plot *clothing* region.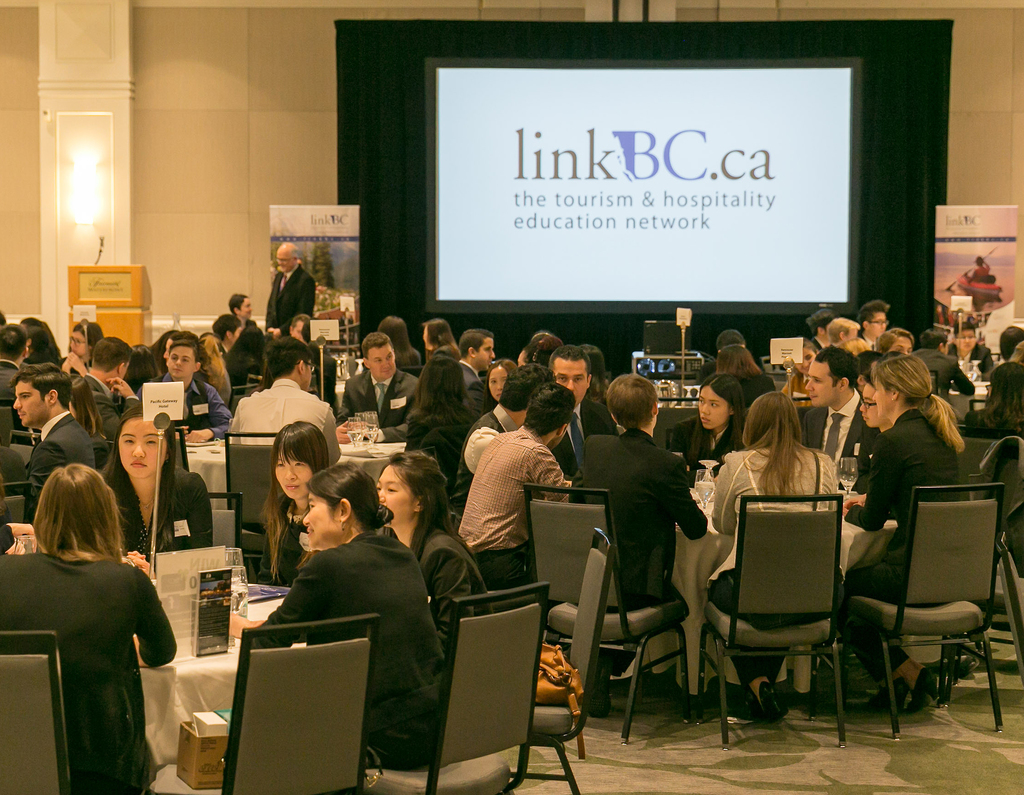
Plotted at x1=253 y1=533 x2=417 y2=773.
